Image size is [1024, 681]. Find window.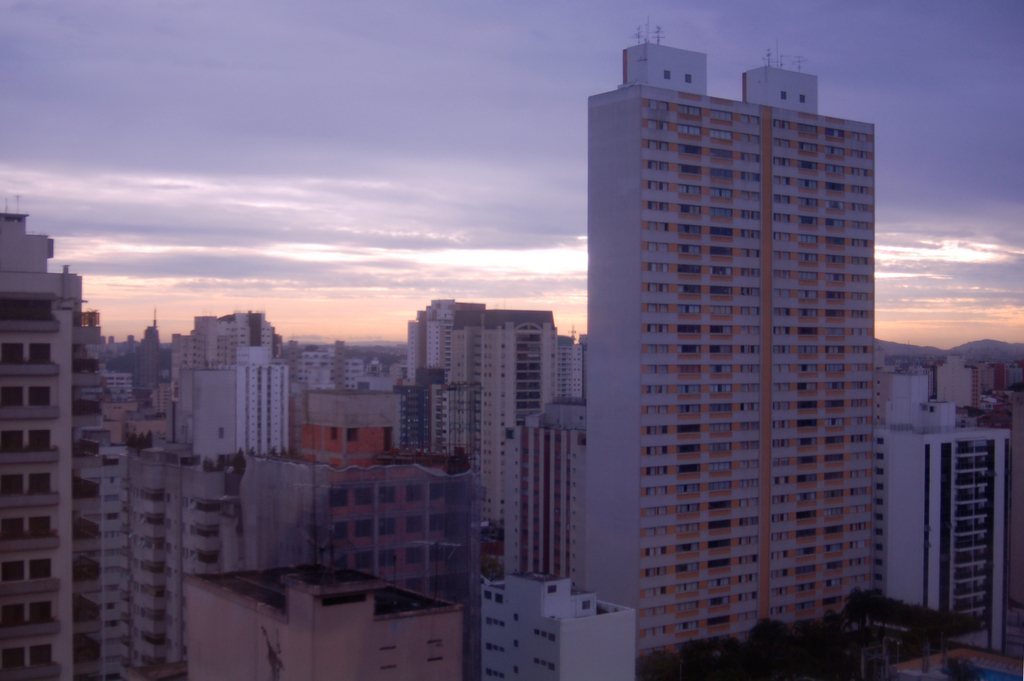
box(828, 310, 844, 317).
